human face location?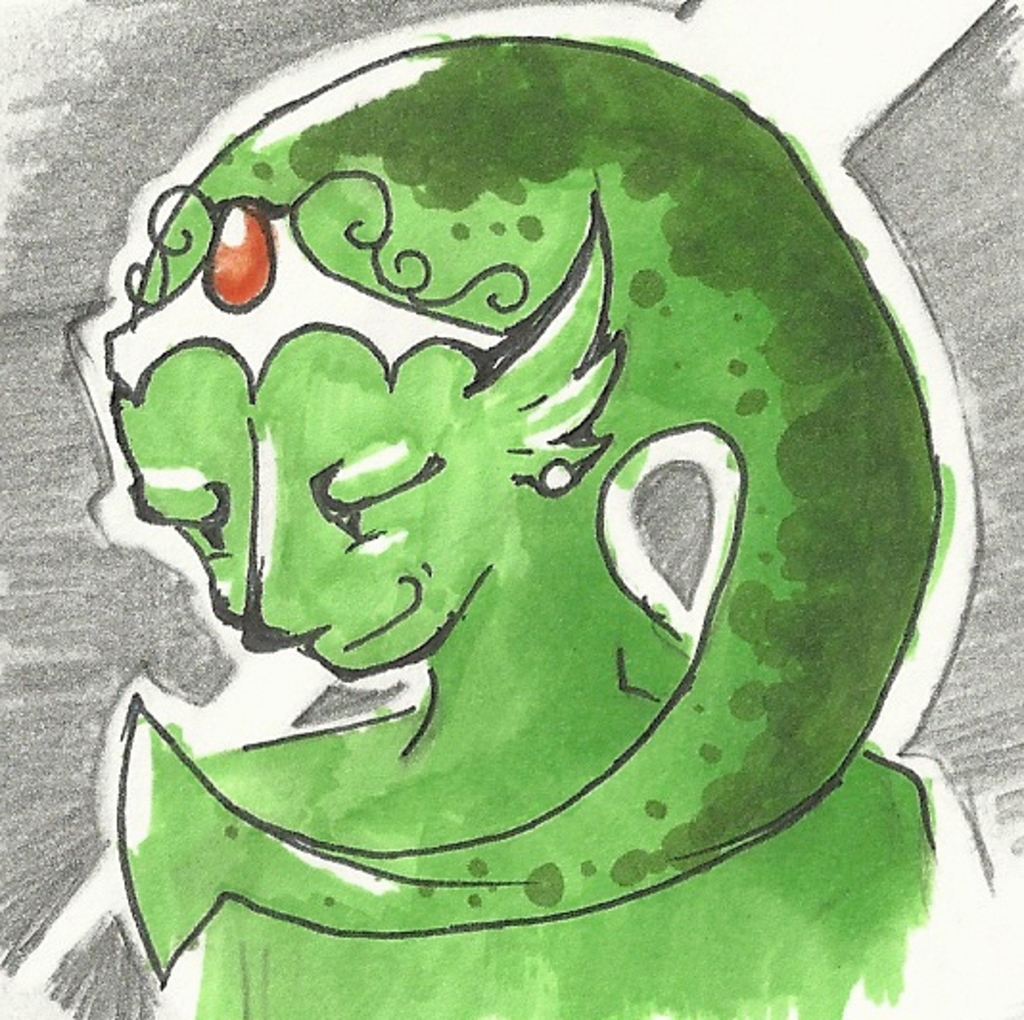
rect(115, 322, 516, 679)
